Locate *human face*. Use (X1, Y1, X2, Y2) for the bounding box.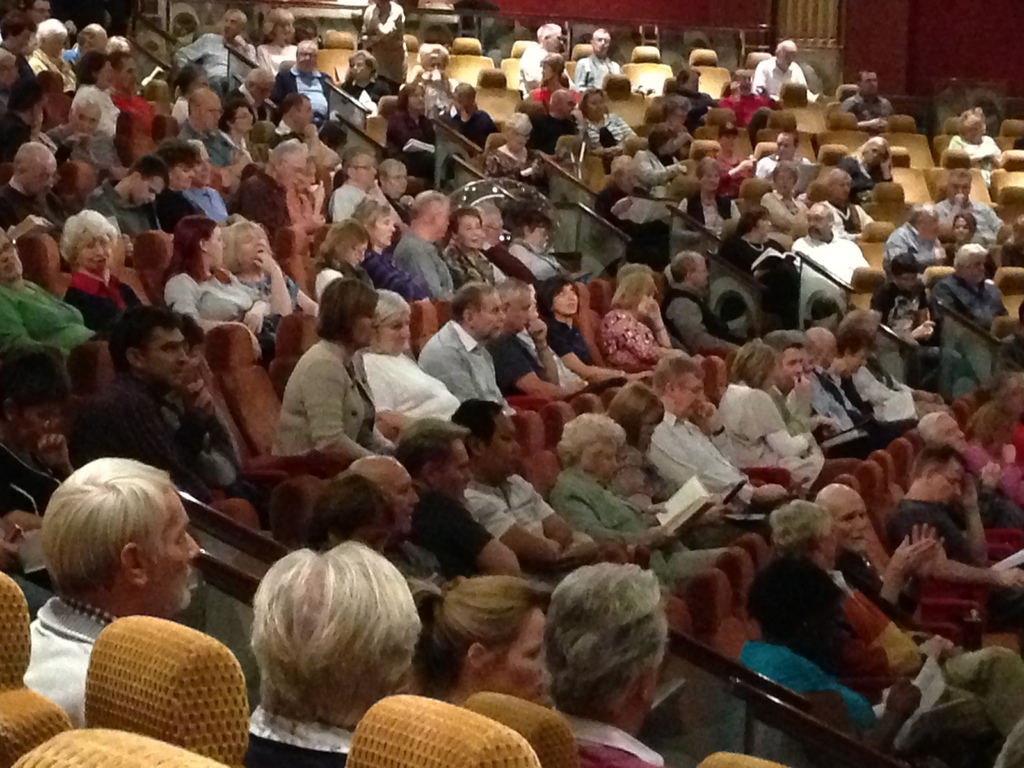
(952, 216, 969, 244).
